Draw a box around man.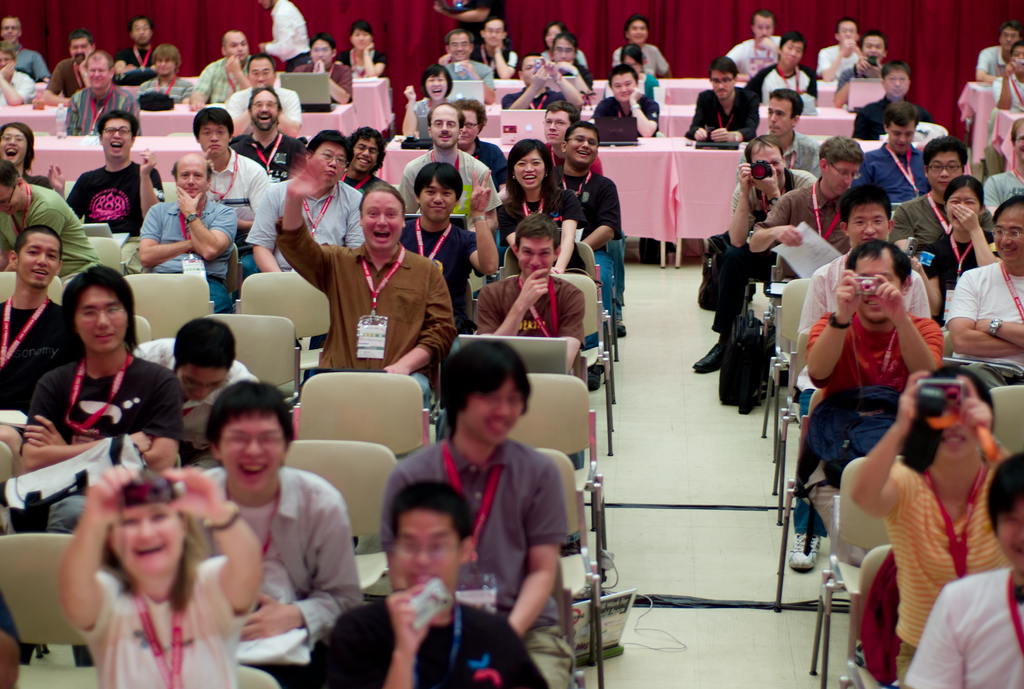
[x1=430, y1=0, x2=504, y2=46].
